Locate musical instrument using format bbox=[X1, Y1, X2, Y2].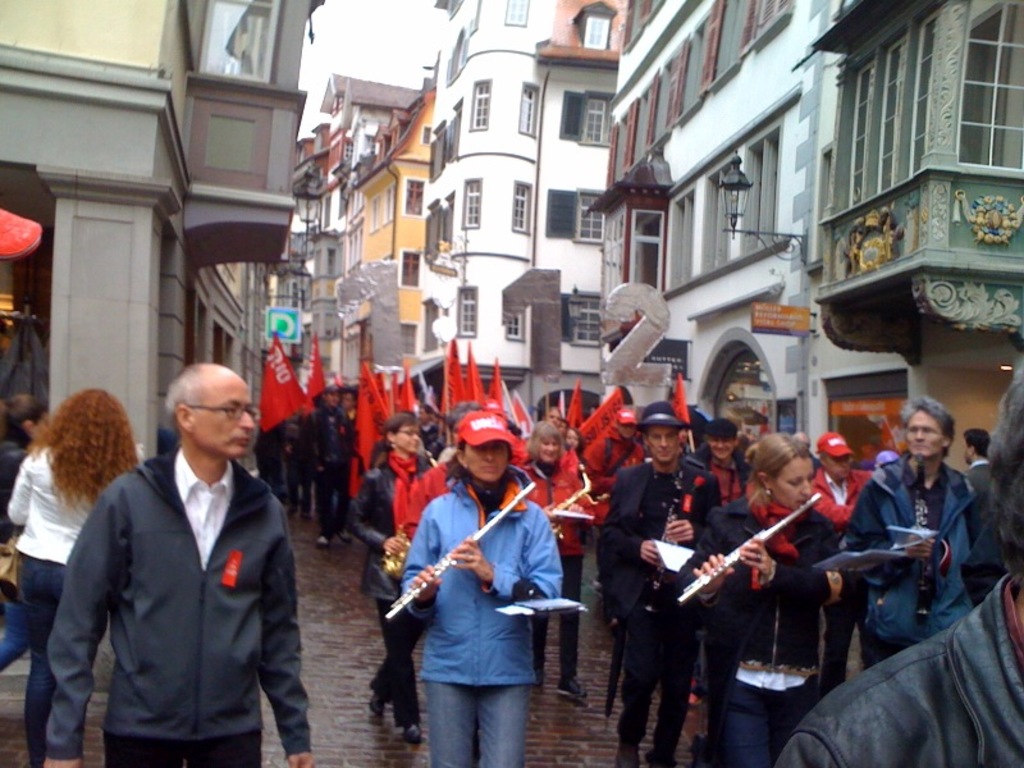
bbox=[380, 475, 532, 617].
